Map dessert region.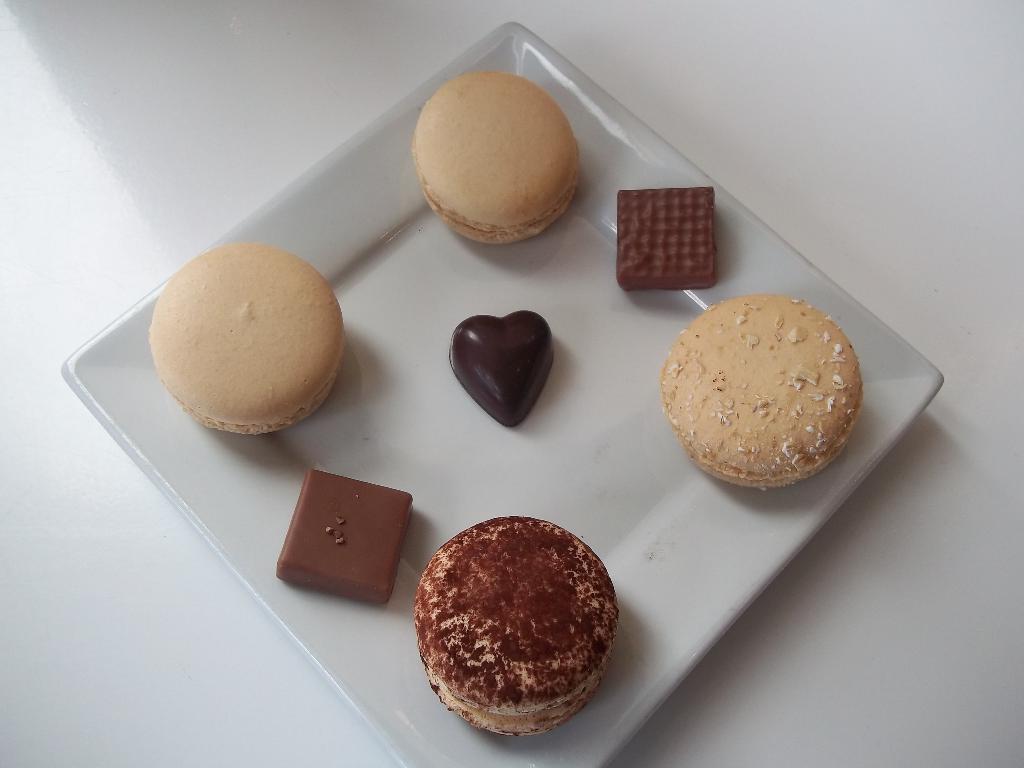
Mapped to (left=148, top=236, right=355, bottom=440).
